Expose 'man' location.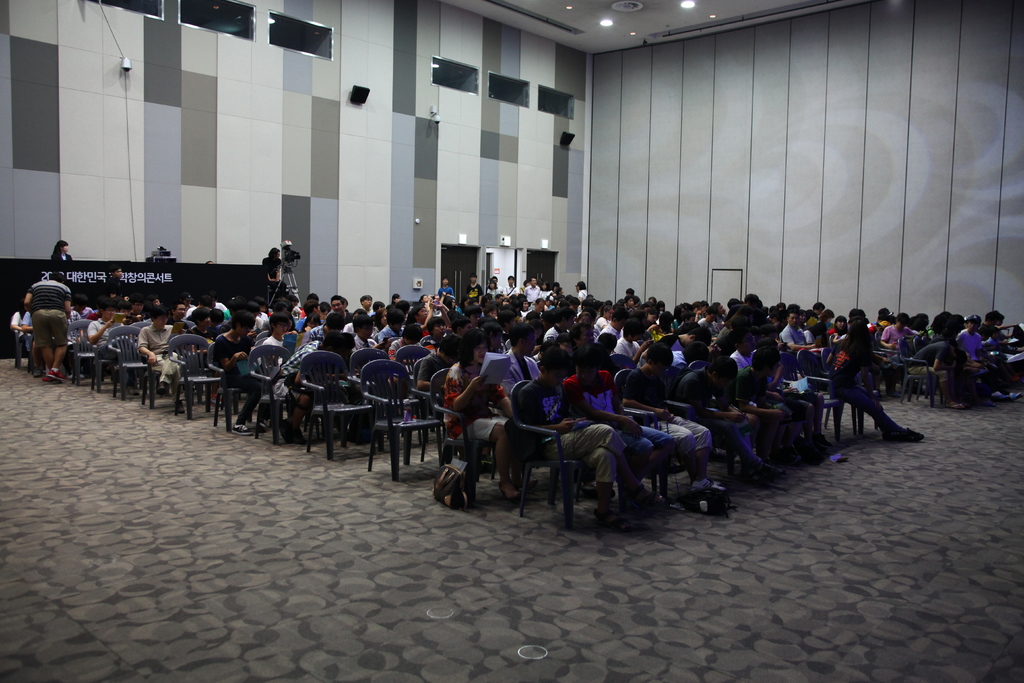
Exposed at box=[165, 297, 188, 329].
